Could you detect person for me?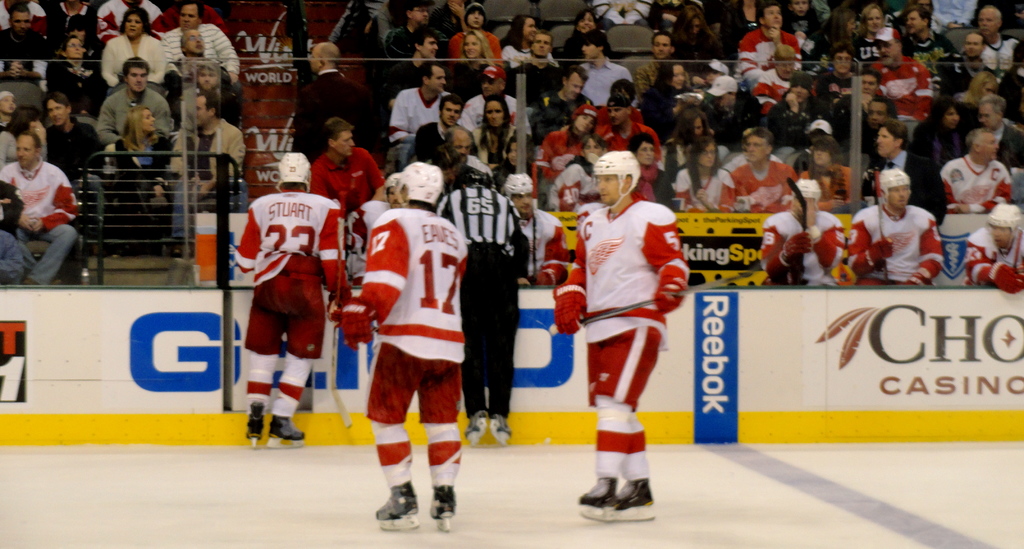
Detection result: locate(163, 29, 234, 120).
